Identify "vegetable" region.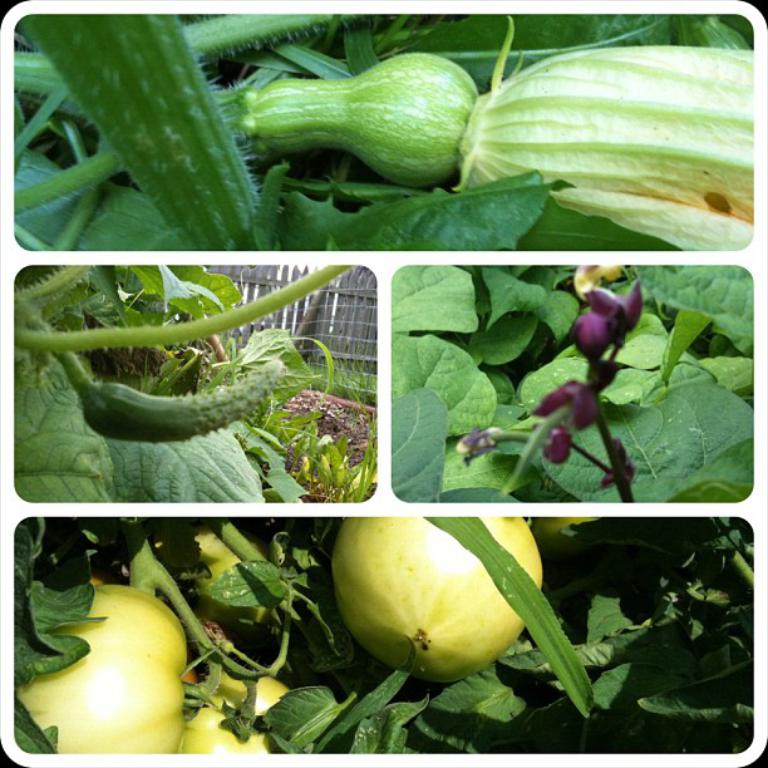
Region: x1=333, y1=509, x2=538, y2=678.
